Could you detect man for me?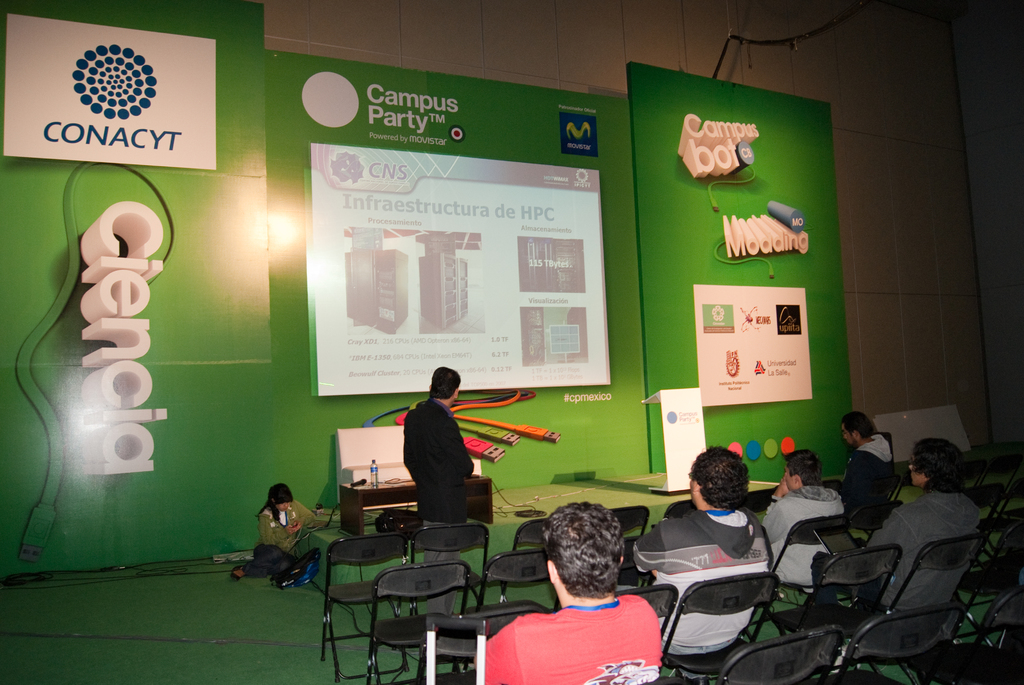
Detection result: select_region(862, 440, 977, 617).
